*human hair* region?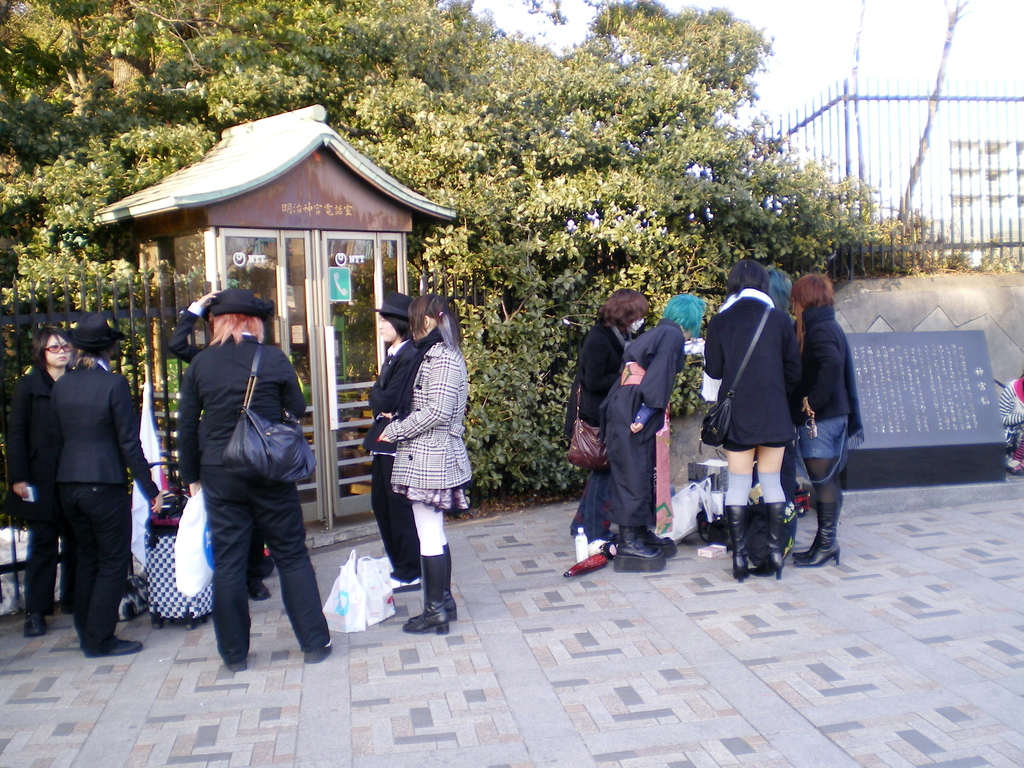
<box>788,274,837,342</box>
